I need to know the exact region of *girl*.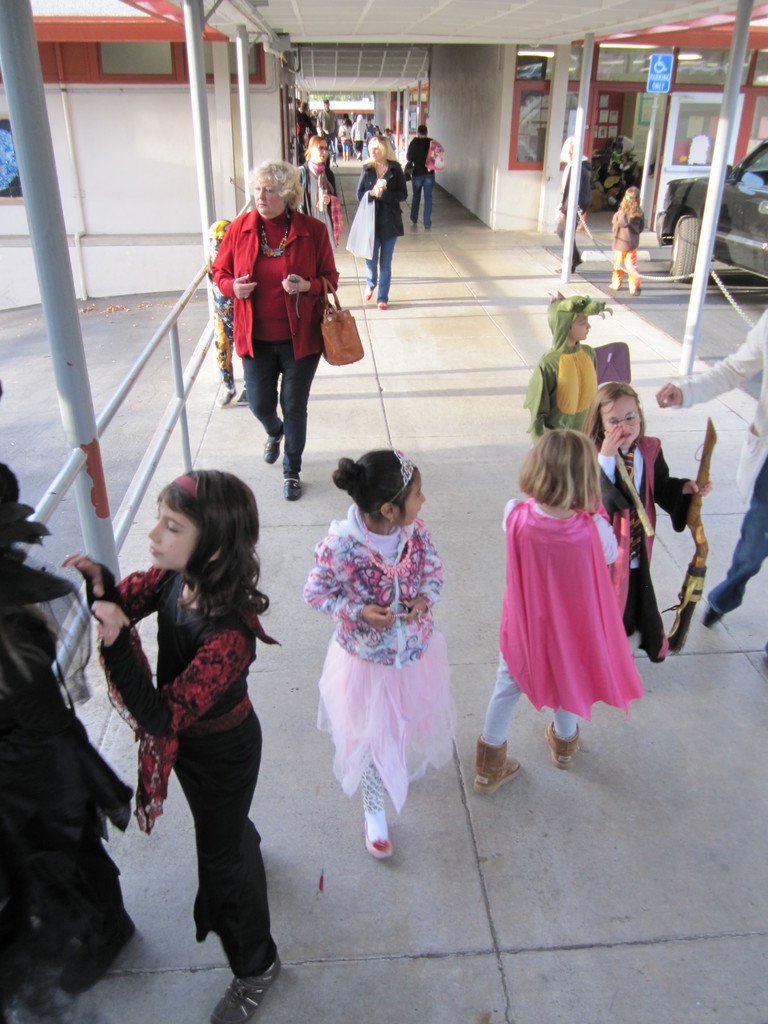
Region: bbox=(476, 422, 639, 787).
